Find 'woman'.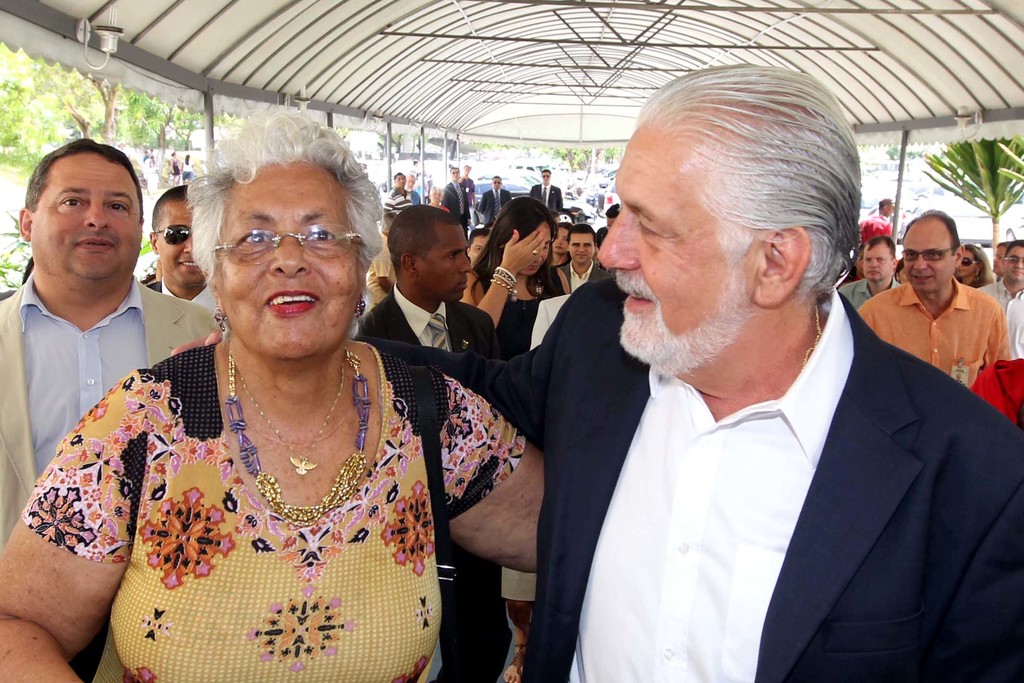
38:140:508:677.
